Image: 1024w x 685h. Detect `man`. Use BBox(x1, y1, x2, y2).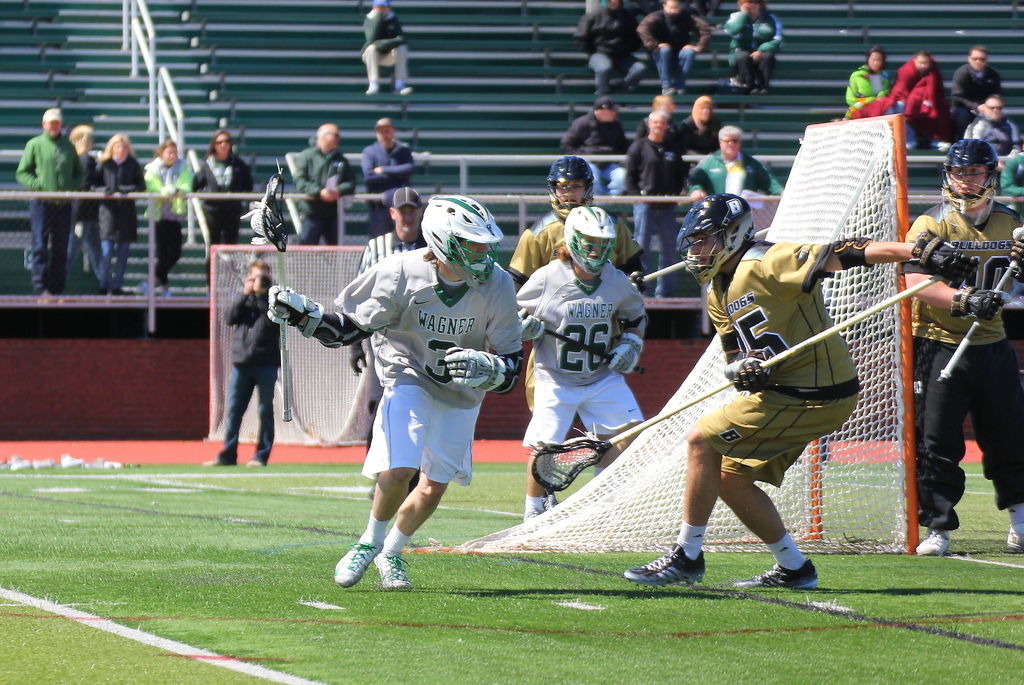
BBox(577, 0, 650, 87).
